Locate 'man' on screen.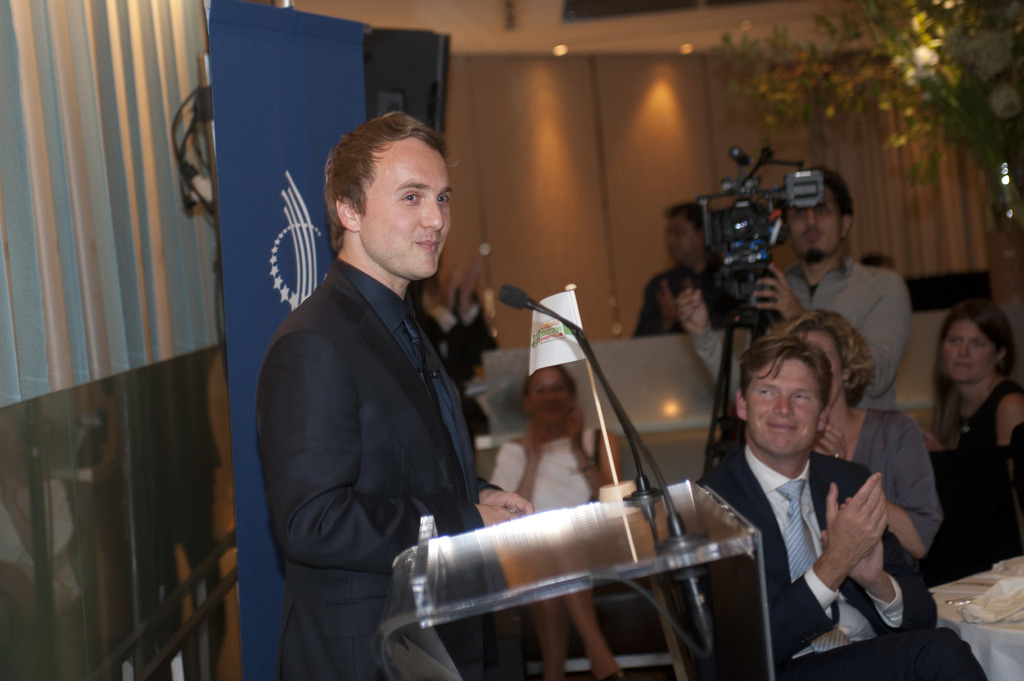
On screen at bbox=[690, 333, 986, 680].
